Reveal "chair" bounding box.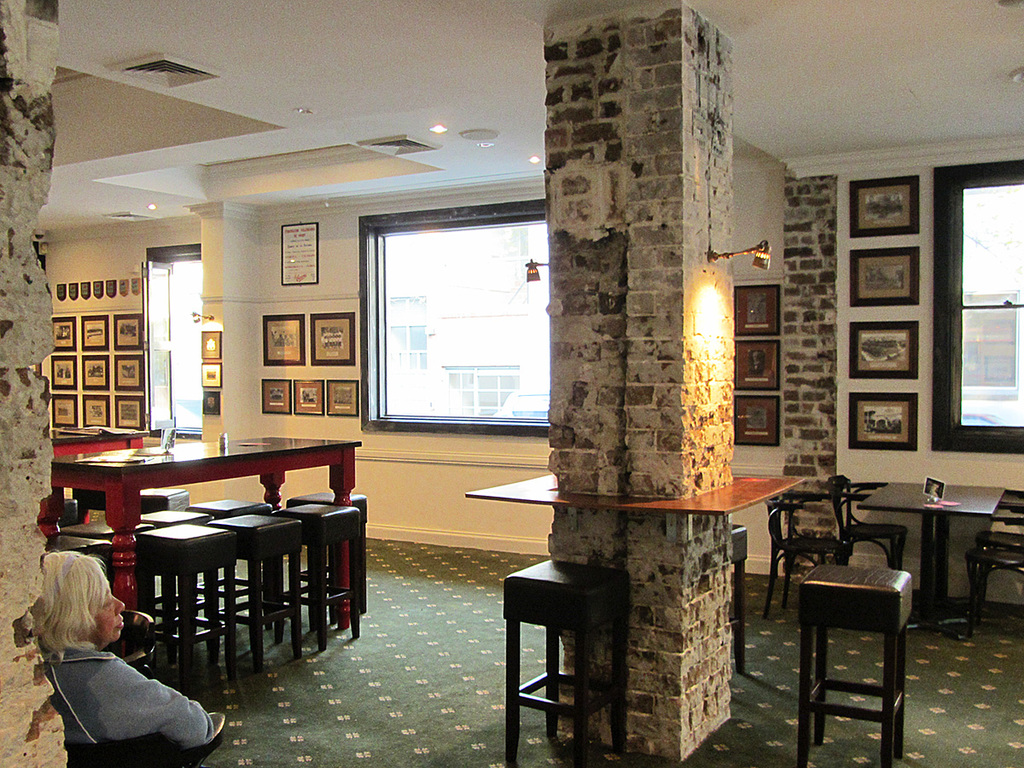
Revealed: rect(762, 483, 859, 618).
